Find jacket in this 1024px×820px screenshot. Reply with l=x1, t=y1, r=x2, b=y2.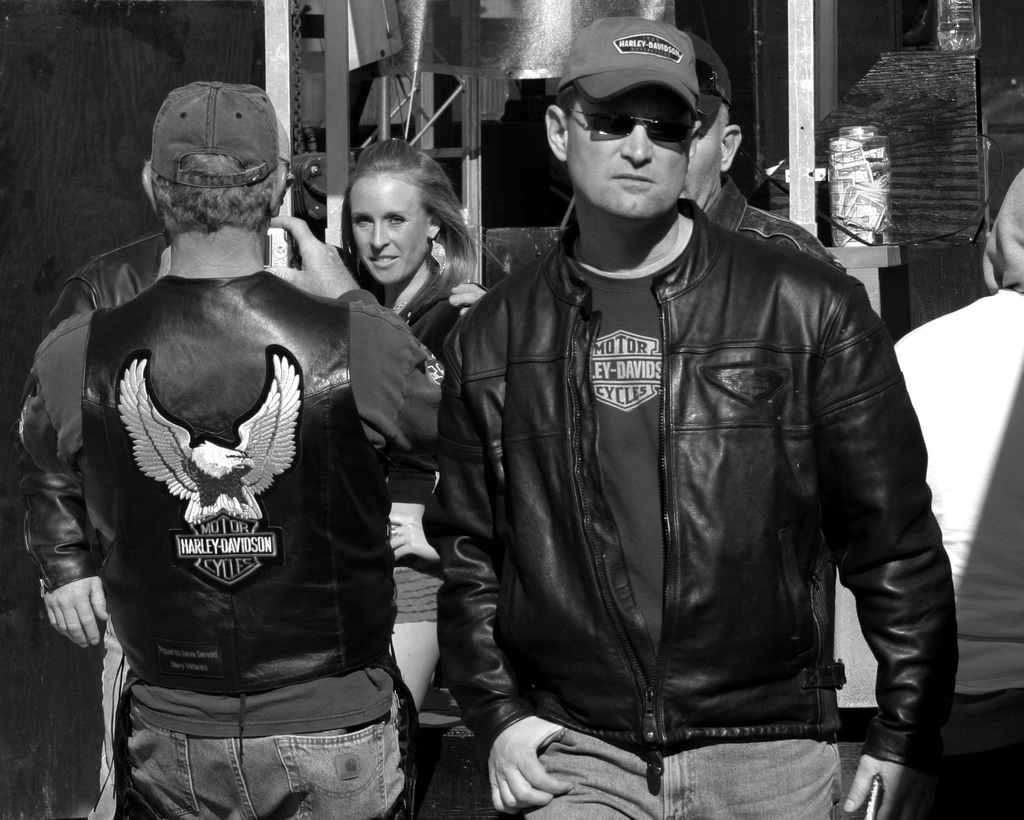
l=73, t=268, r=394, b=698.
